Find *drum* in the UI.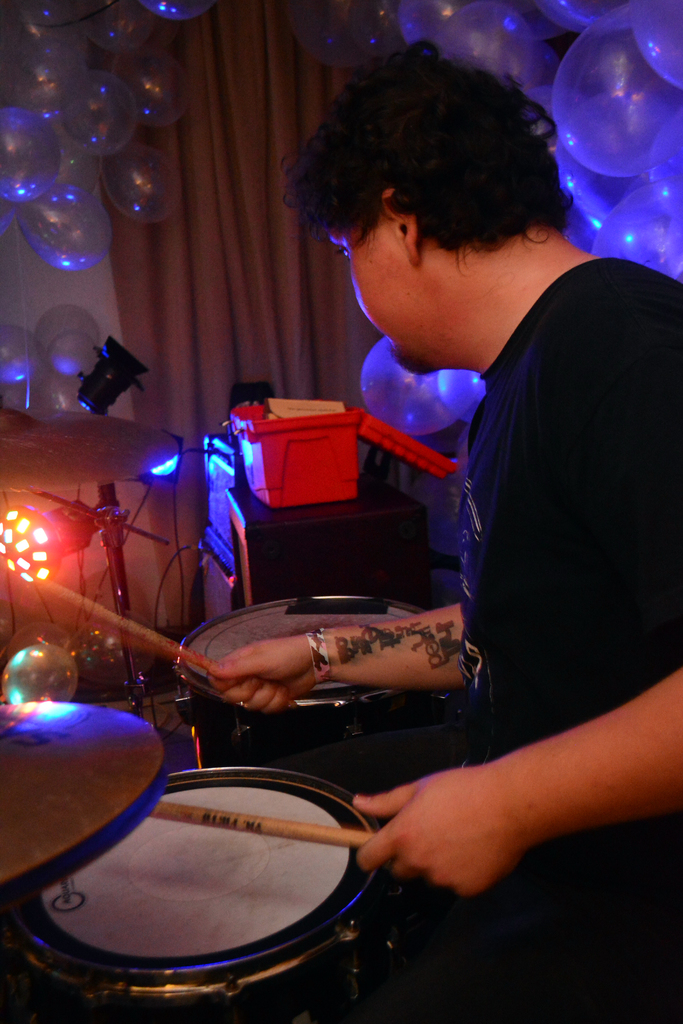
UI element at 173,592,488,788.
